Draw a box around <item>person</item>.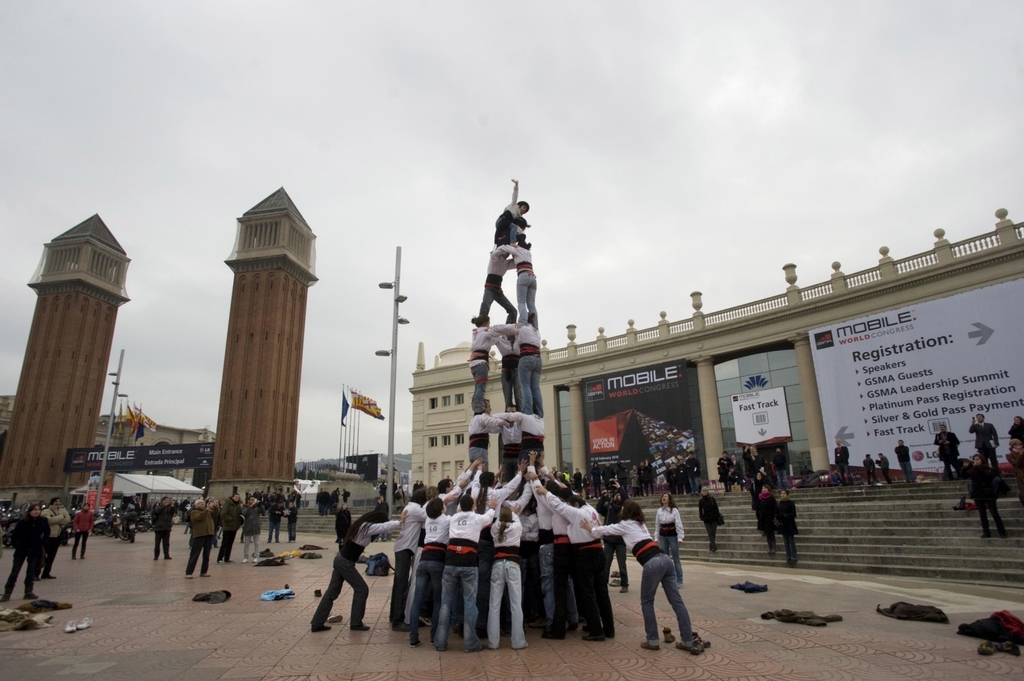
x1=216 y1=495 x2=249 y2=558.
